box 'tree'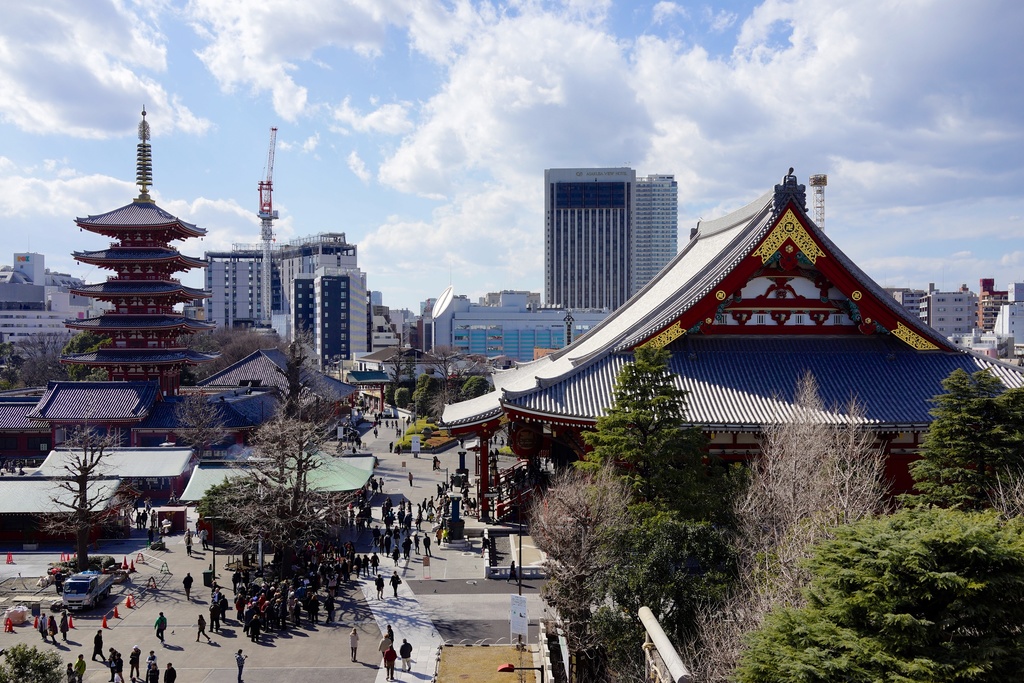
(left=457, top=373, right=493, bottom=400)
